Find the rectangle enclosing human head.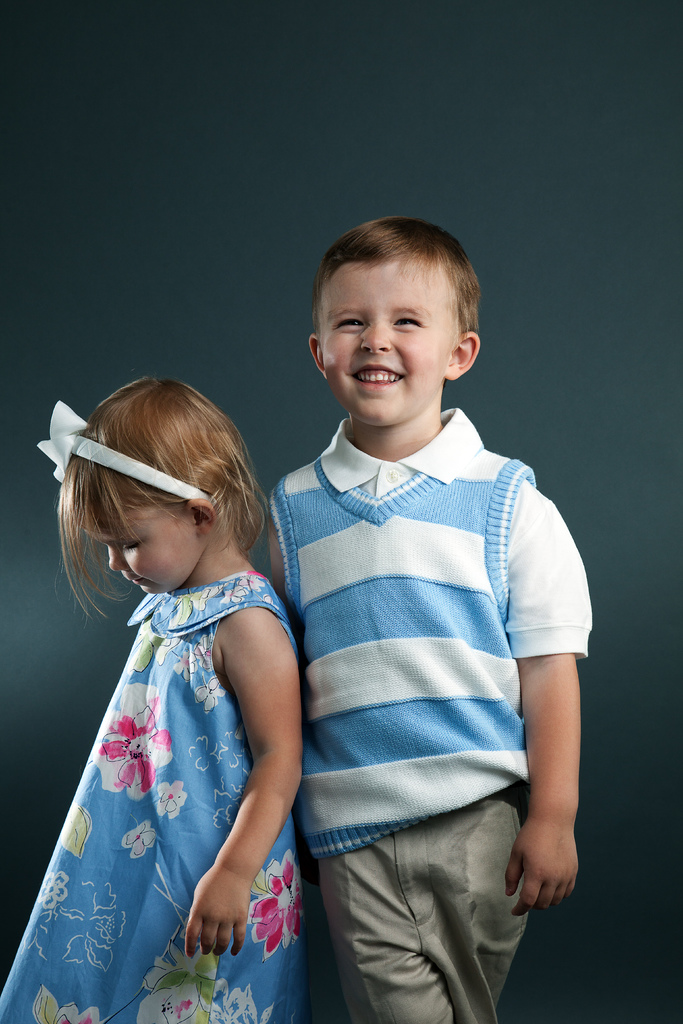
<region>37, 371, 277, 603</region>.
